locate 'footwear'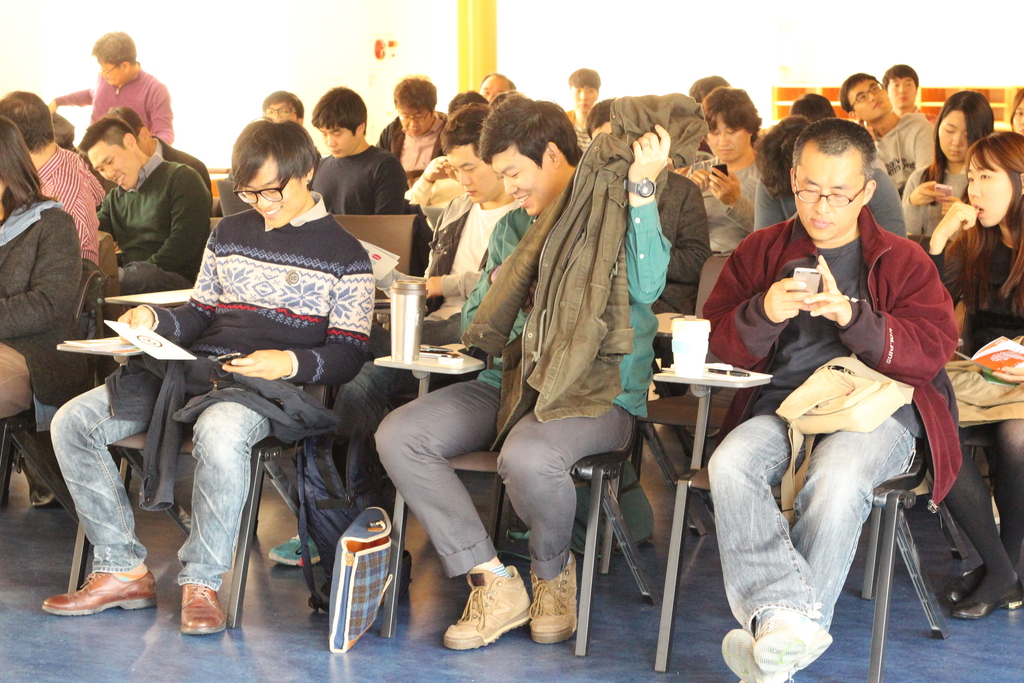
(947,579,1023,624)
